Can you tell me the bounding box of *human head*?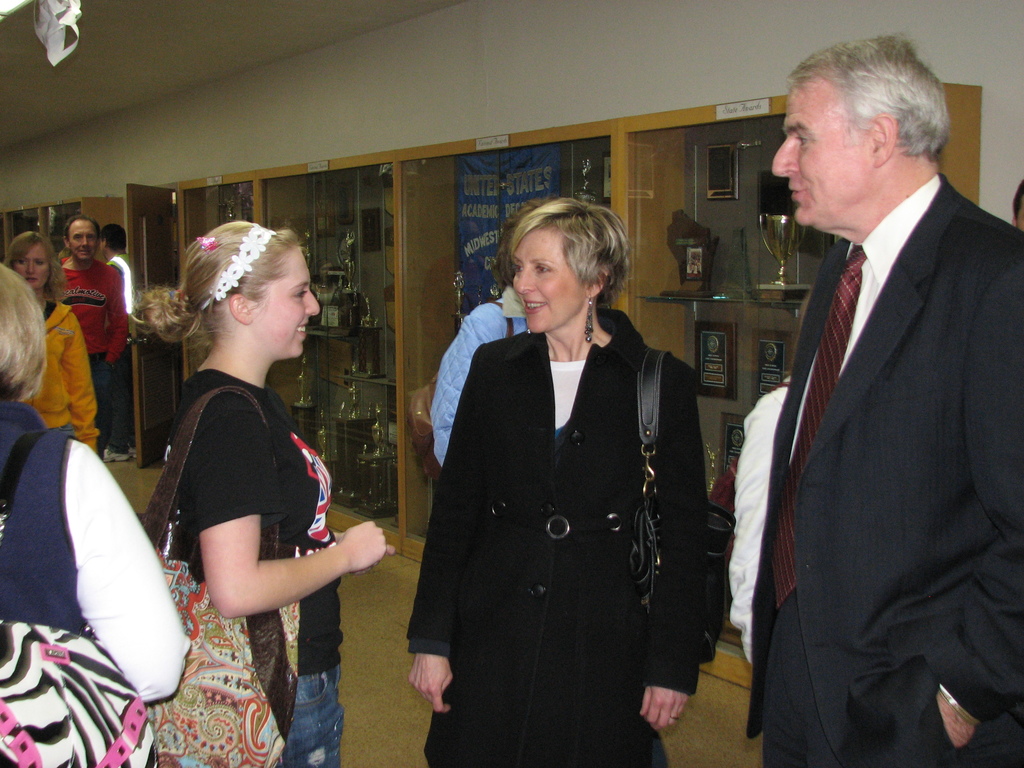
BBox(182, 218, 321, 360).
